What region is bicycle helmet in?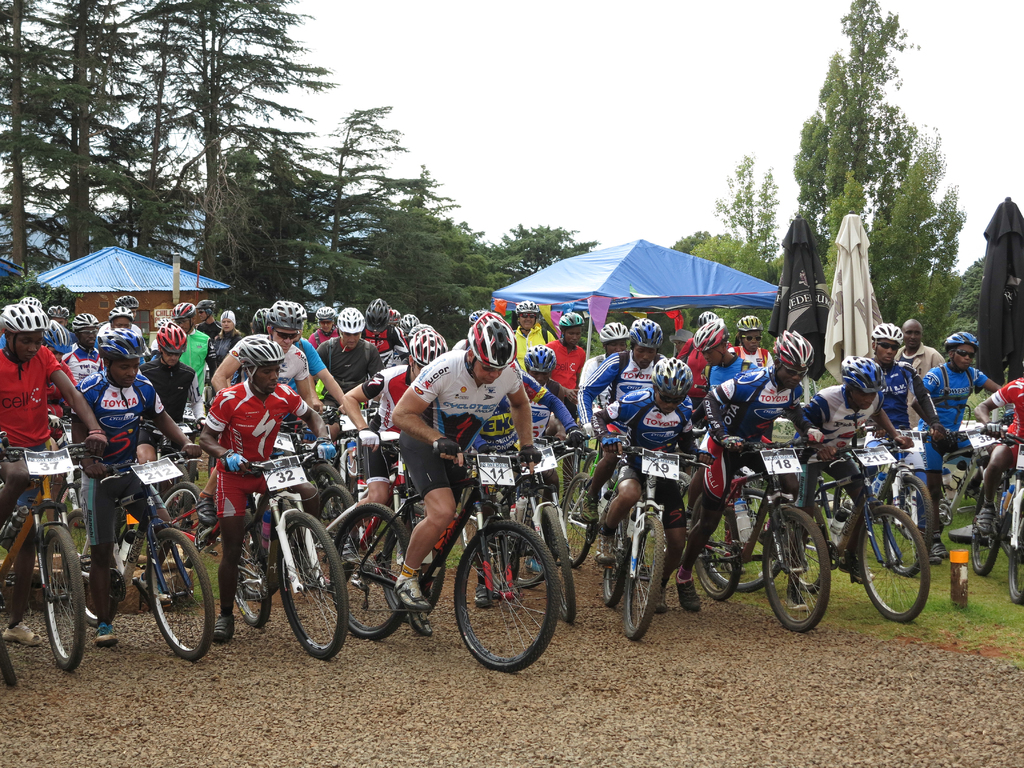
rect(332, 307, 367, 335).
